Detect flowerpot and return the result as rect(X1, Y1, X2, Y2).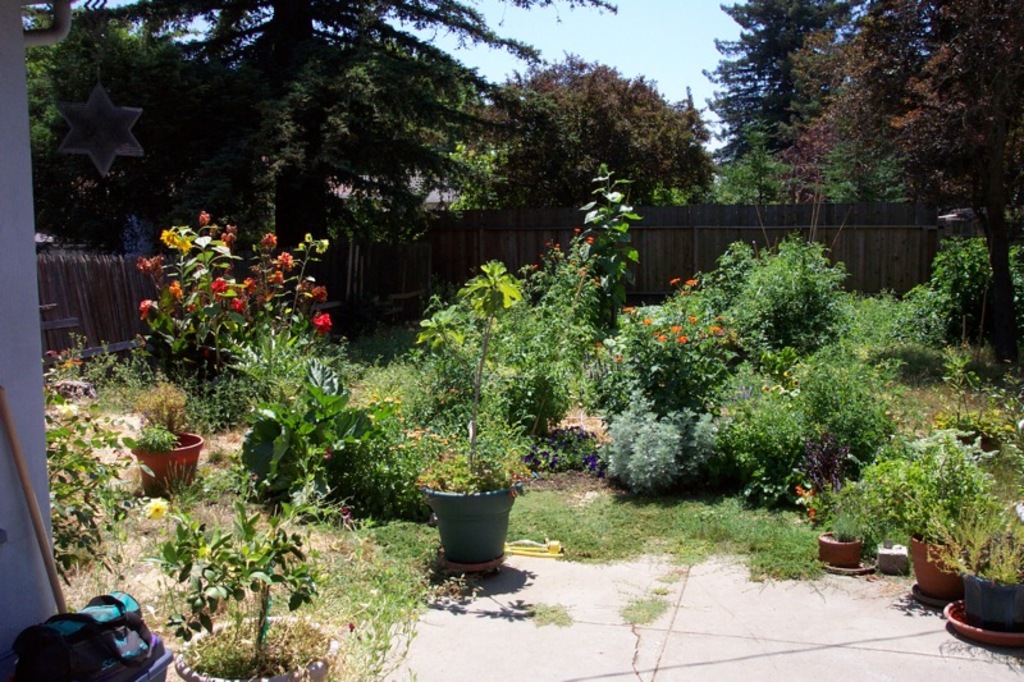
rect(425, 476, 521, 568).
